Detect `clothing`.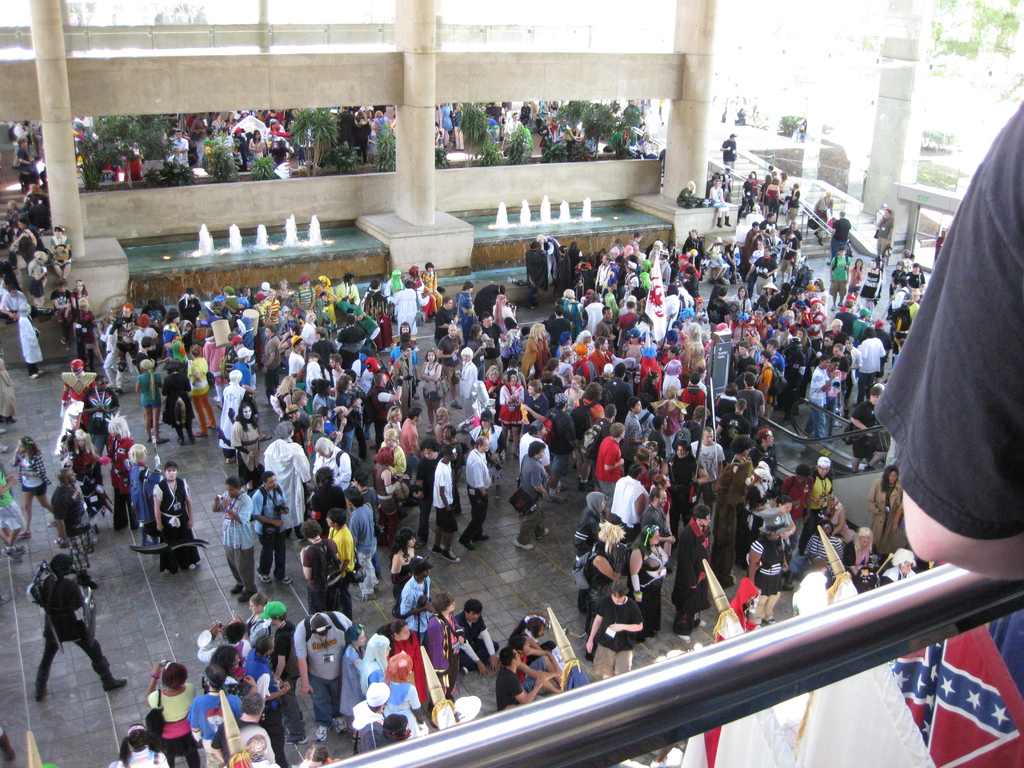
Detected at rect(600, 592, 652, 657).
